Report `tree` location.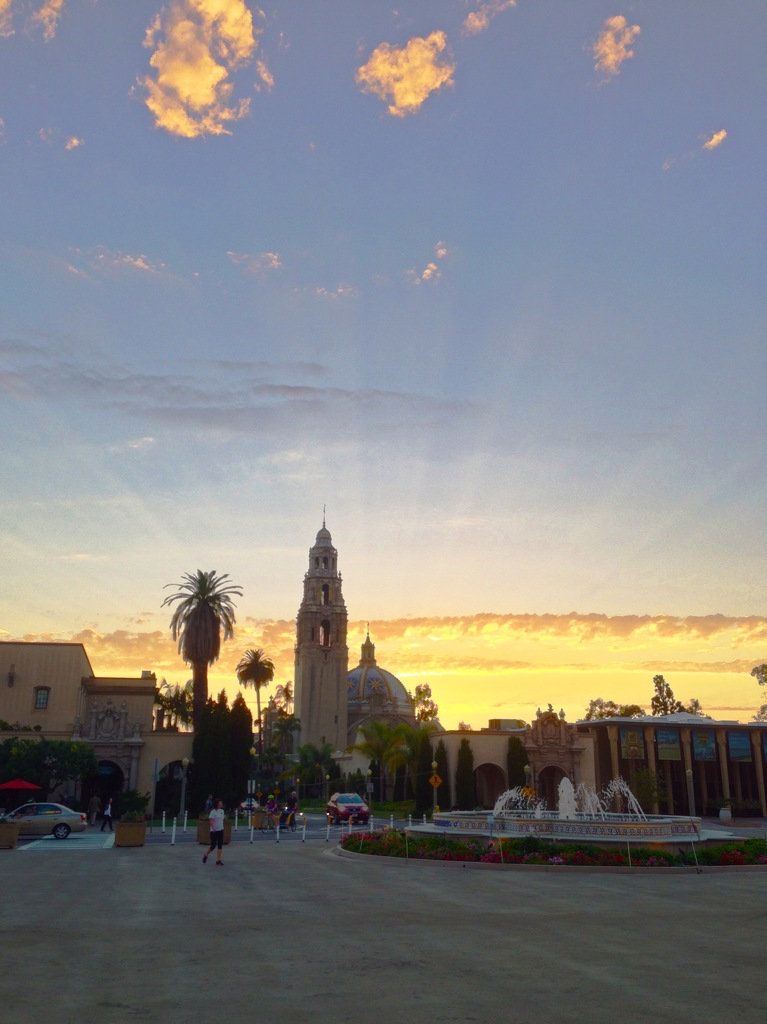
Report: [154,550,236,705].
